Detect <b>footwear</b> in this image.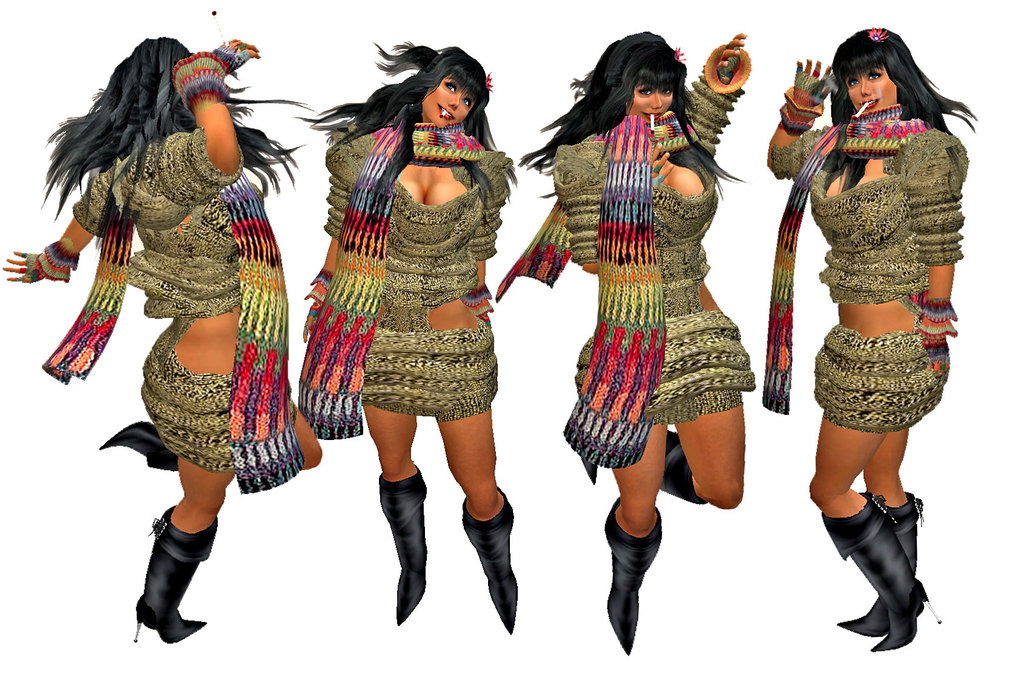
Detection: (x1=577, y1=429, x2=707, y2=510).
